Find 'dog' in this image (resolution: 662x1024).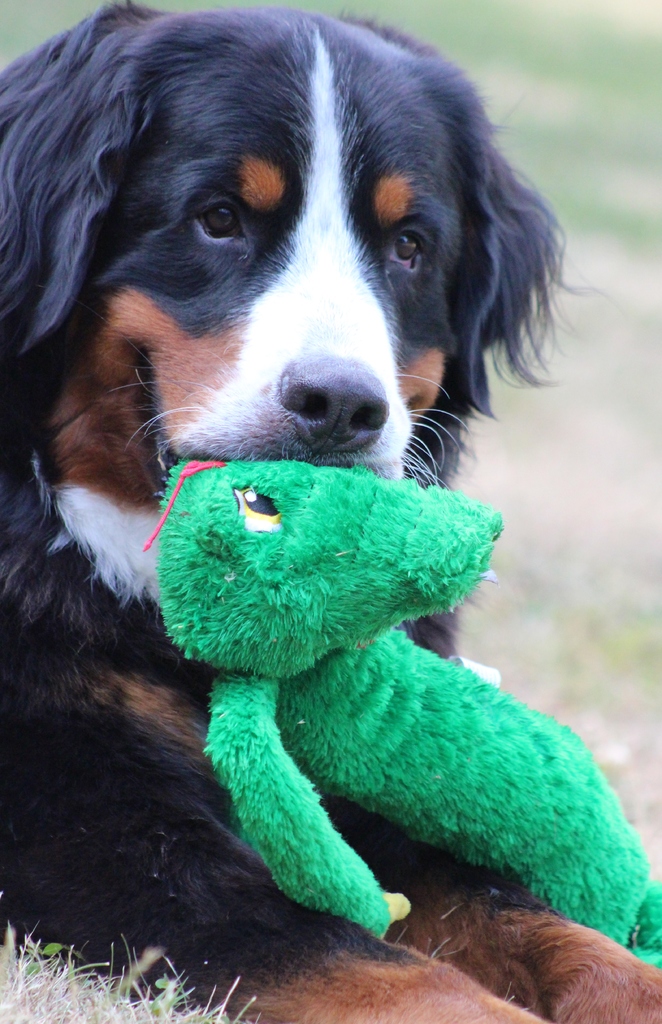
pyautogui.locateOnScreen(0, 3, 661, 1023).
